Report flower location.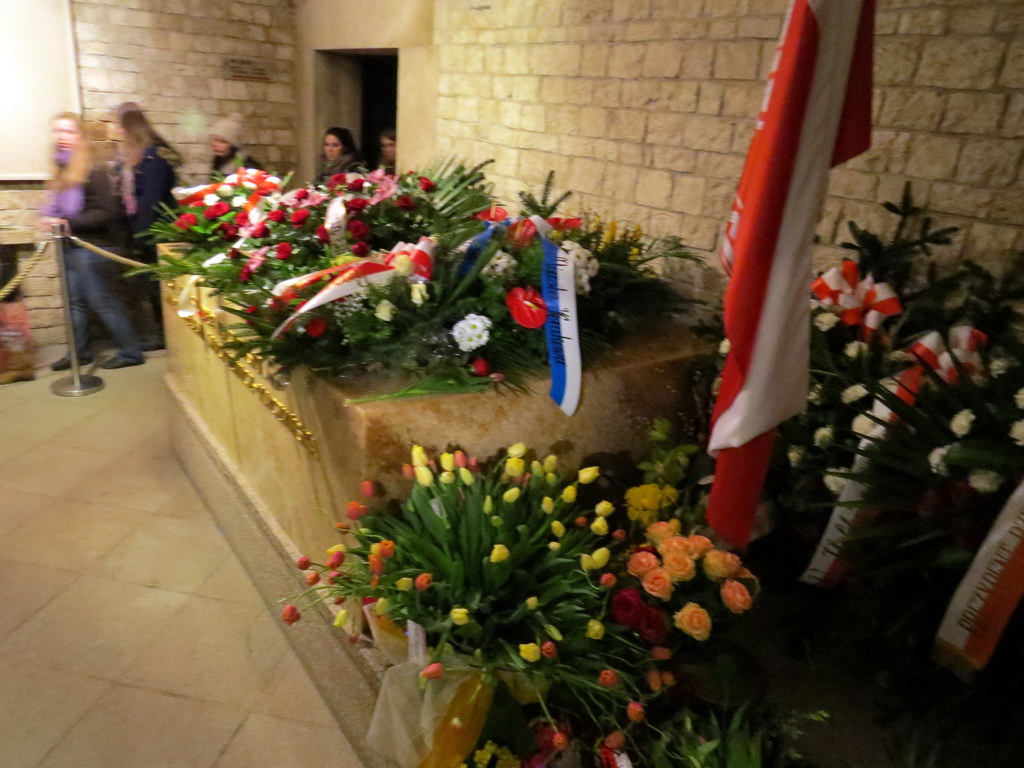
Report: x1=469 y1=352 x2=490 y2=378.
